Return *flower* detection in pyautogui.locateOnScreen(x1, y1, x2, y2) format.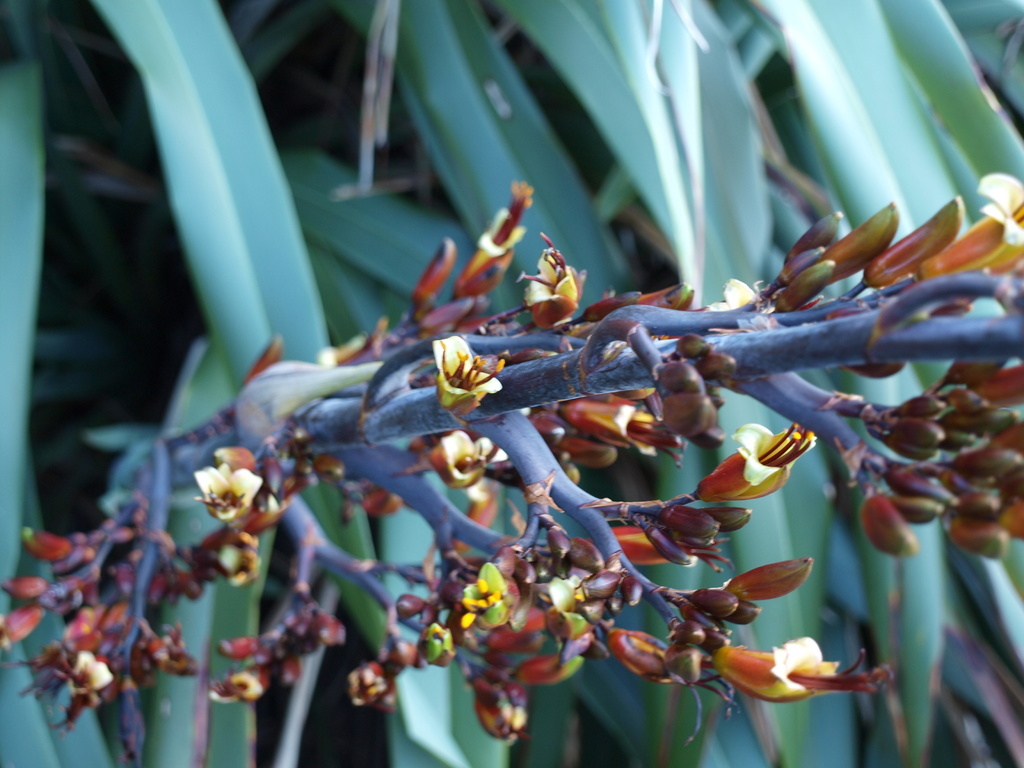
pyautogui.locateOnScreen(914, 171, 1023, 281).
